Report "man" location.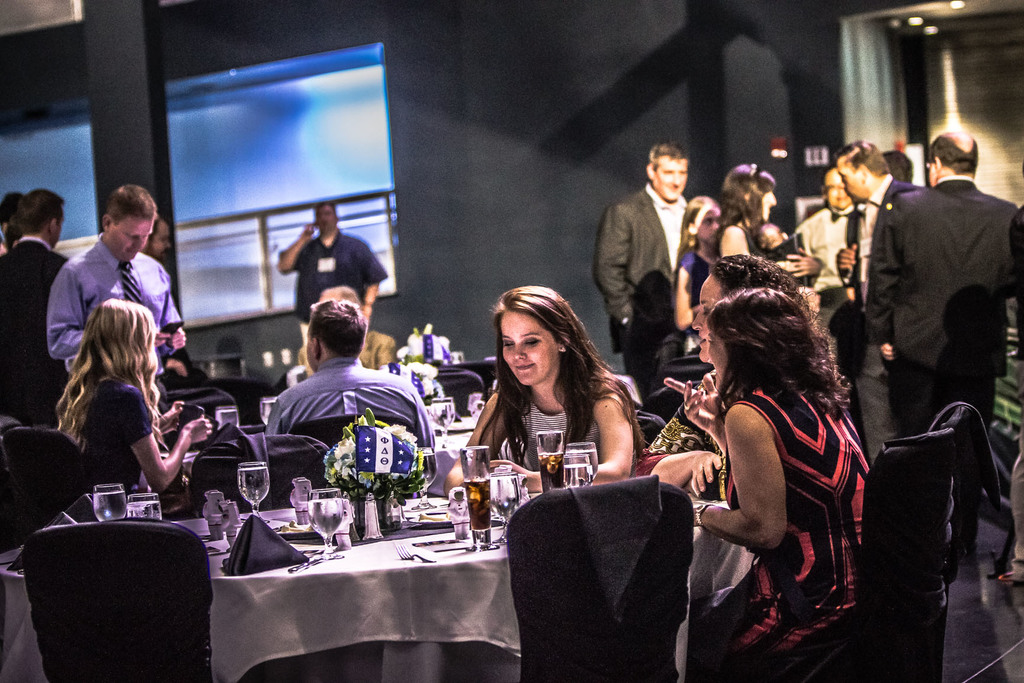
Report: pyautogui.locateOnScreen(798, 160, 857, 373).
